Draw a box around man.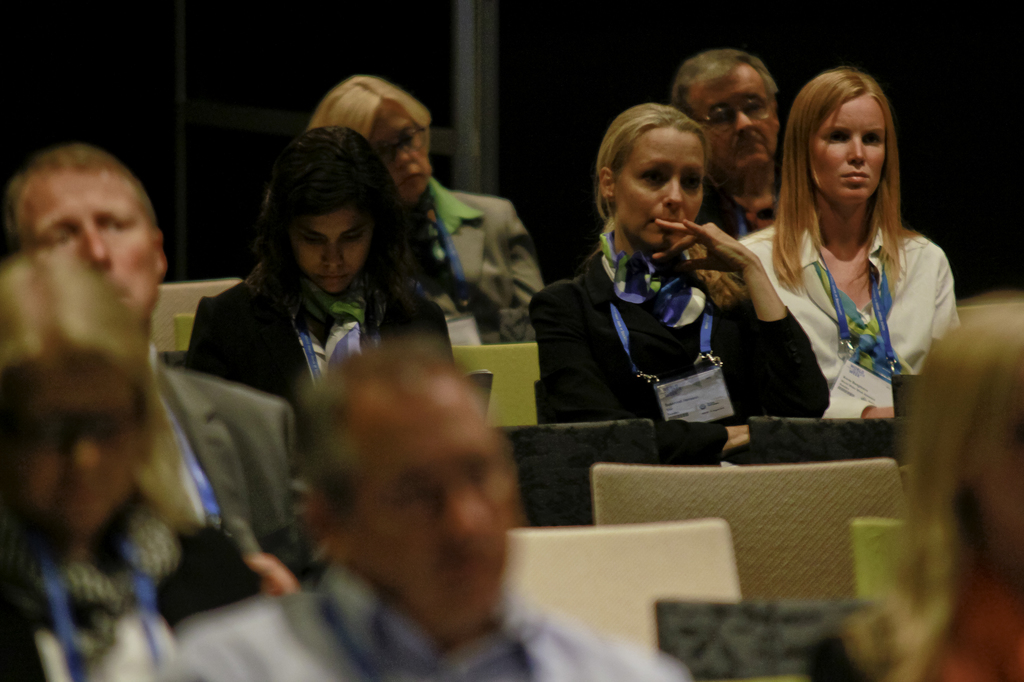
rect(160, 334, 694, 681).
